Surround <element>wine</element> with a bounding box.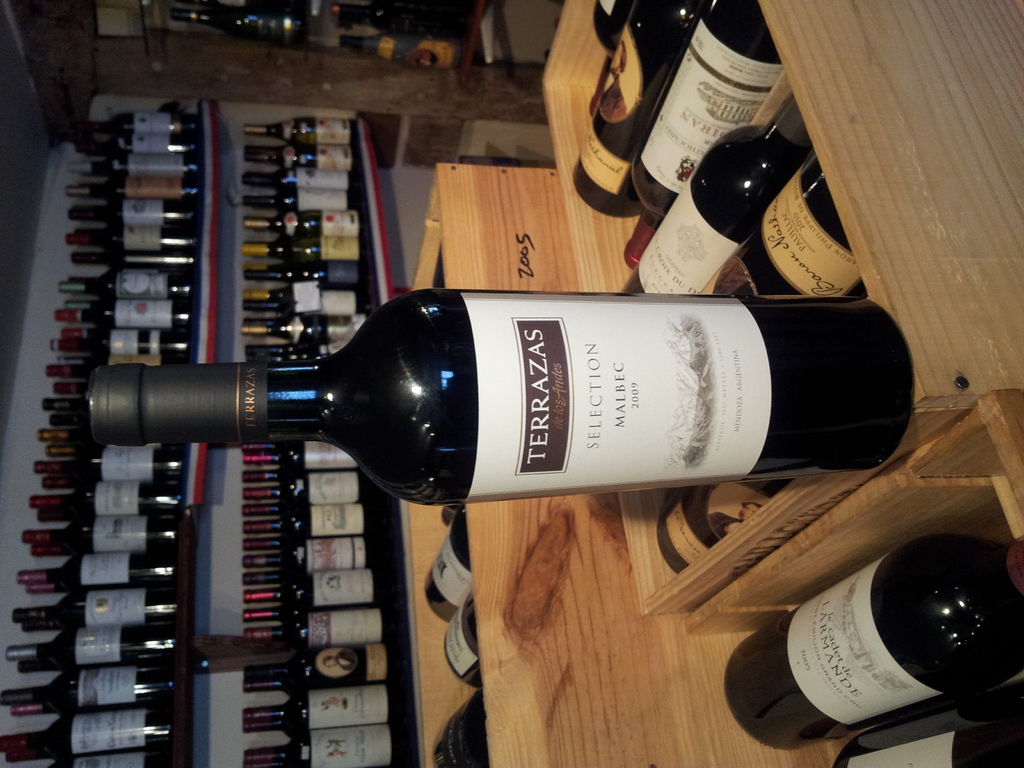
Rect(171, 6, 303, 48).
